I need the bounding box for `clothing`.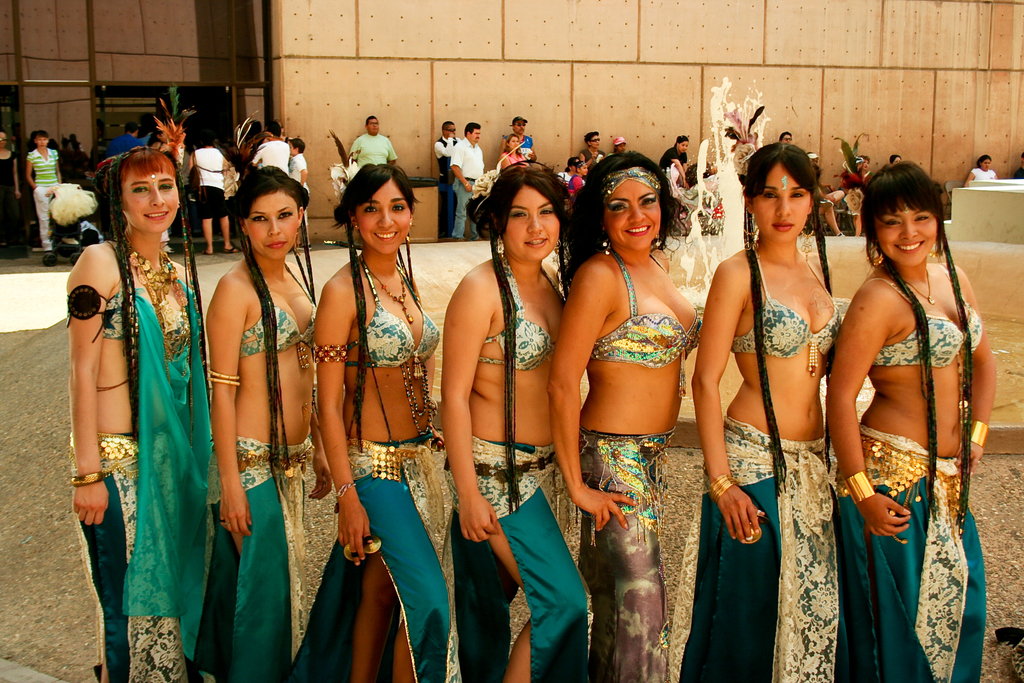
Here it is: <region>77, 218, 102, 242</region>.
